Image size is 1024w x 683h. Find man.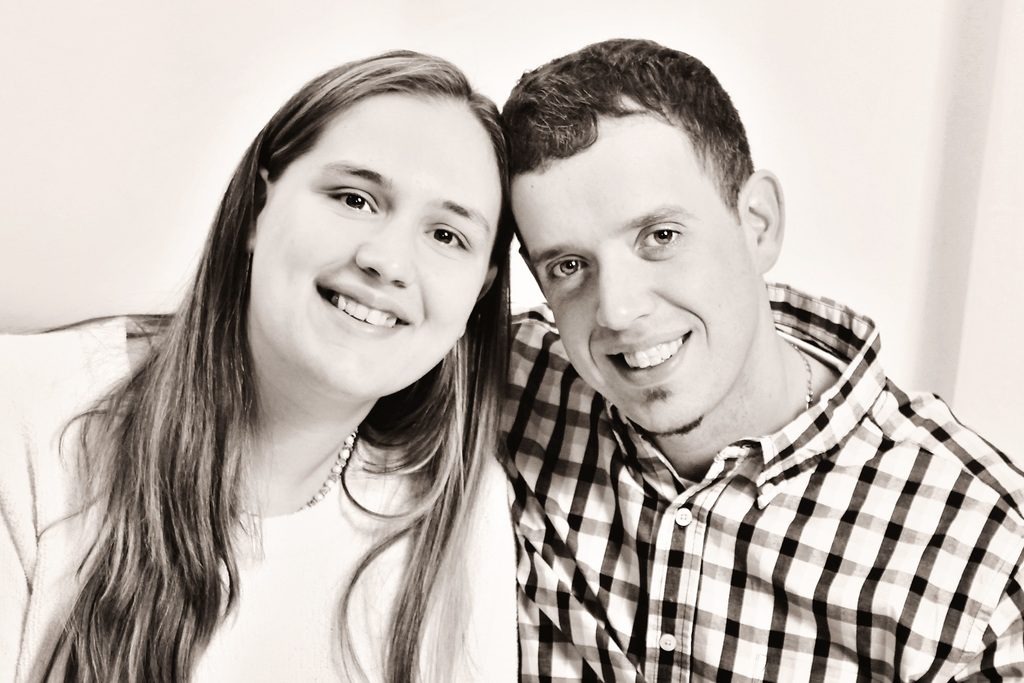
(left=441, top=54, right=996, bottom=678).
